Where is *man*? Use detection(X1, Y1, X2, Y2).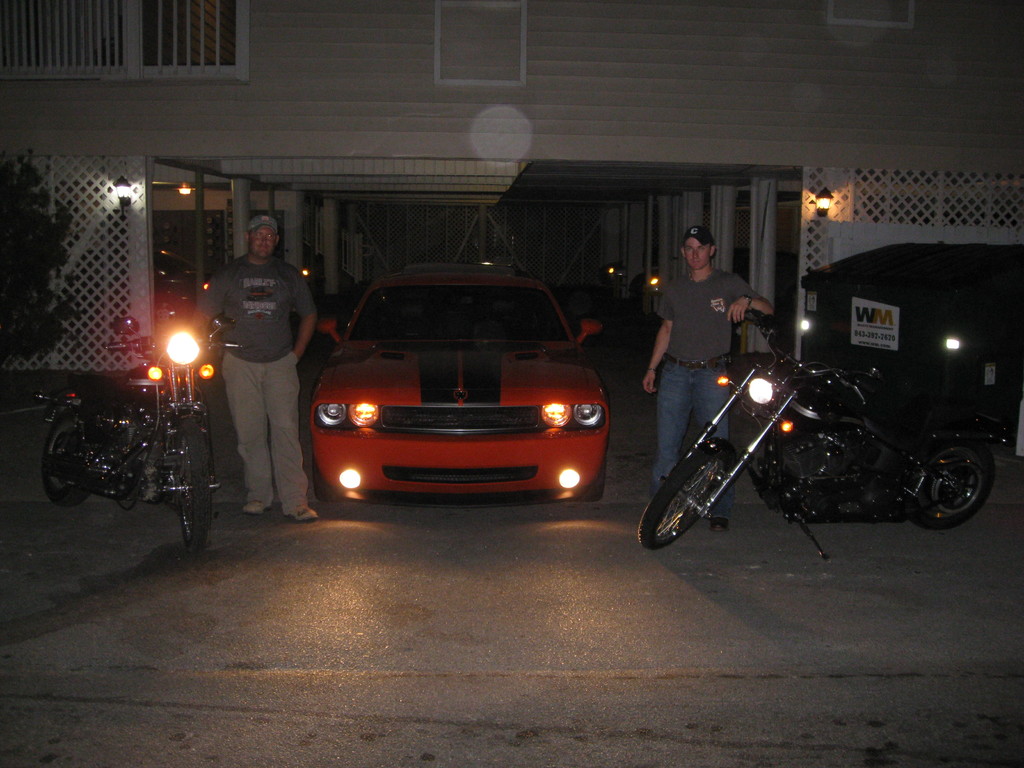
detection(198, 219, 305, 525).
